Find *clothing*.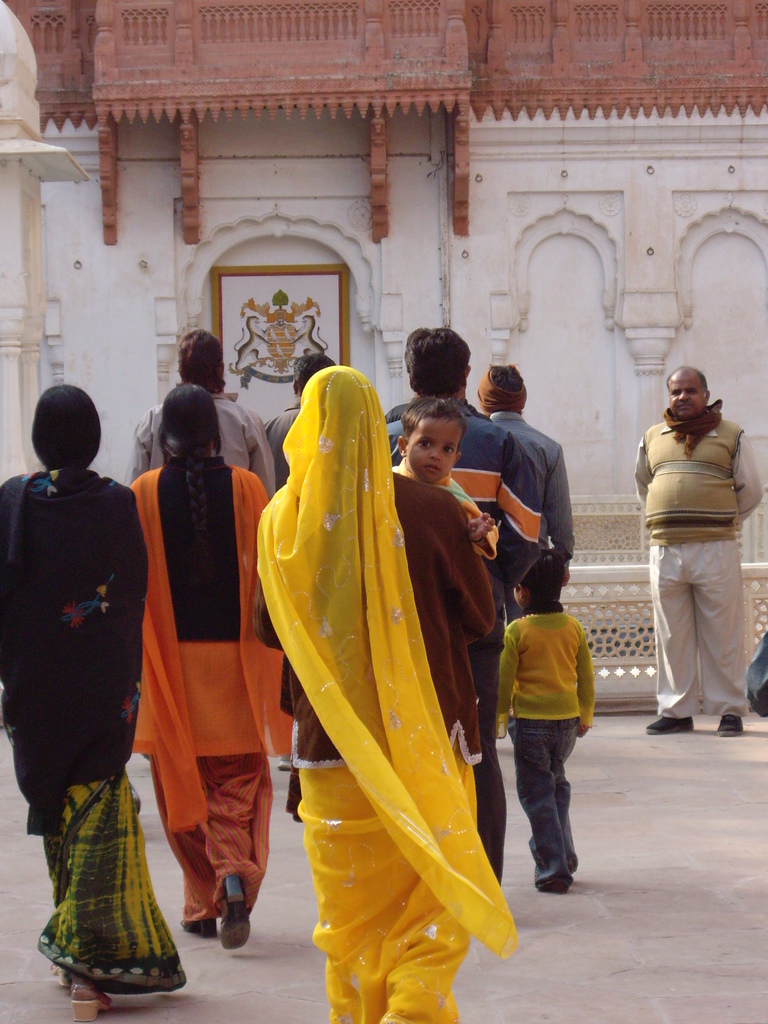
bbox=[124, 454, 276, 923].
